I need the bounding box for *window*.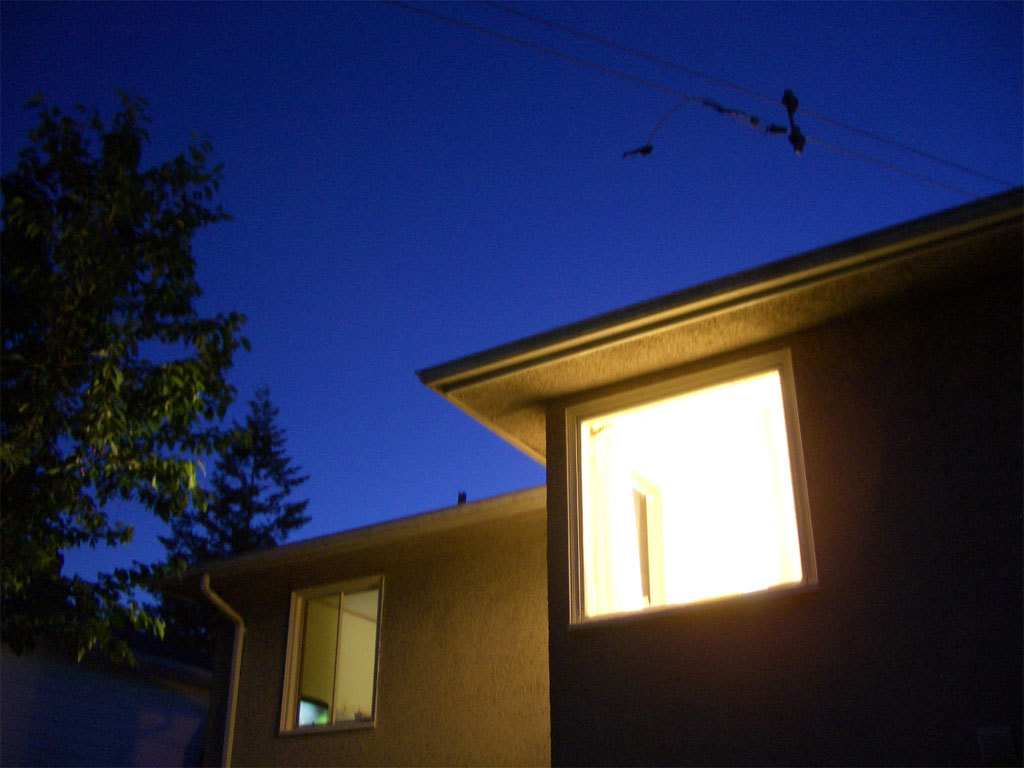
Here it is: (left=561, top=346, right=817, bottom=632).
